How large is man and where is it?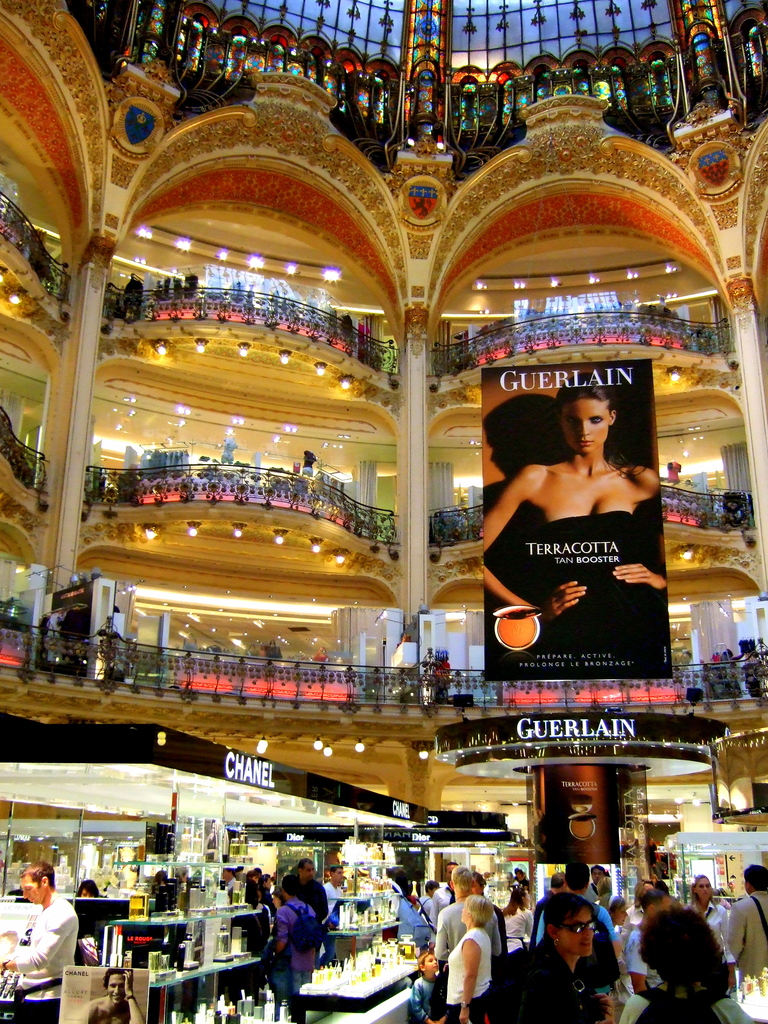
Bounding box: left=293, top=858, right=330, bottom=918.
